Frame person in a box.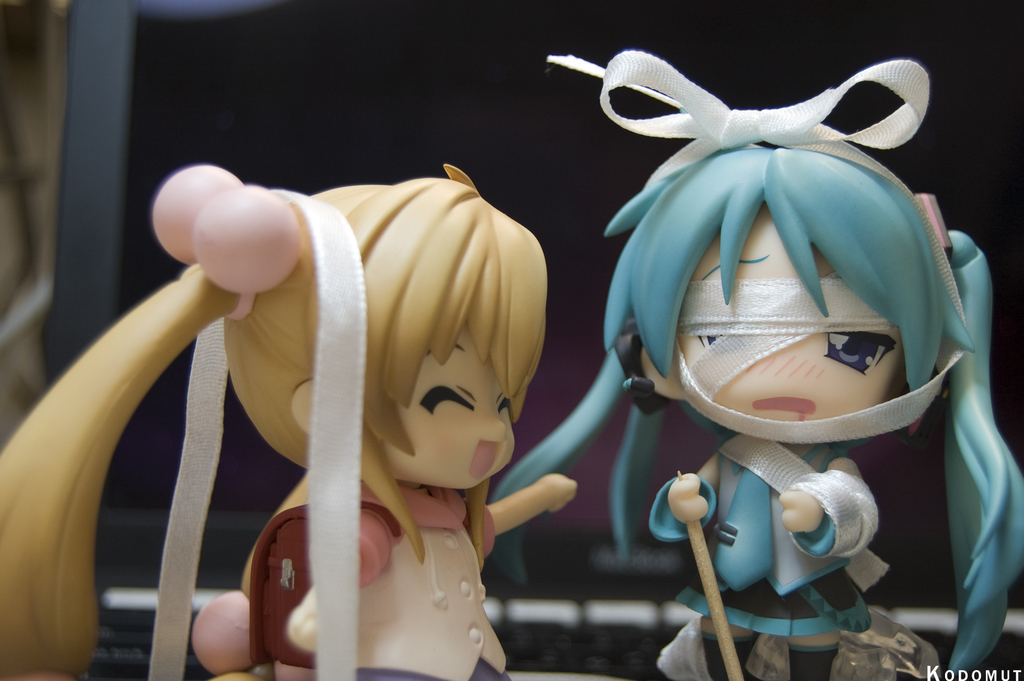
57,106,662,676.
